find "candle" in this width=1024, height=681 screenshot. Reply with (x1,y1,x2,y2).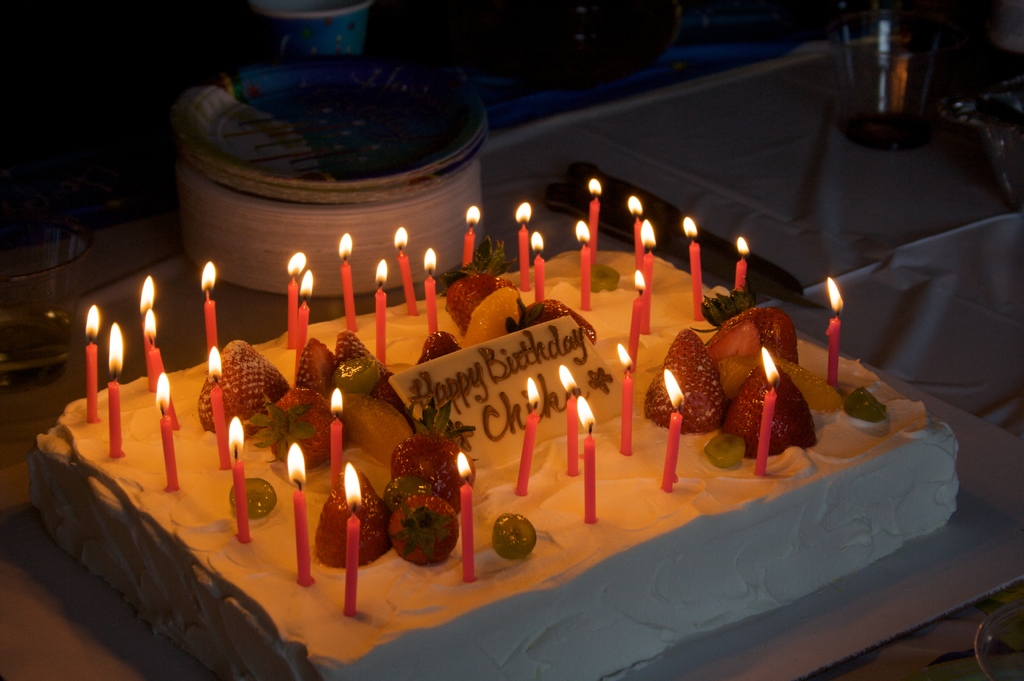
(628,270,642,356).
